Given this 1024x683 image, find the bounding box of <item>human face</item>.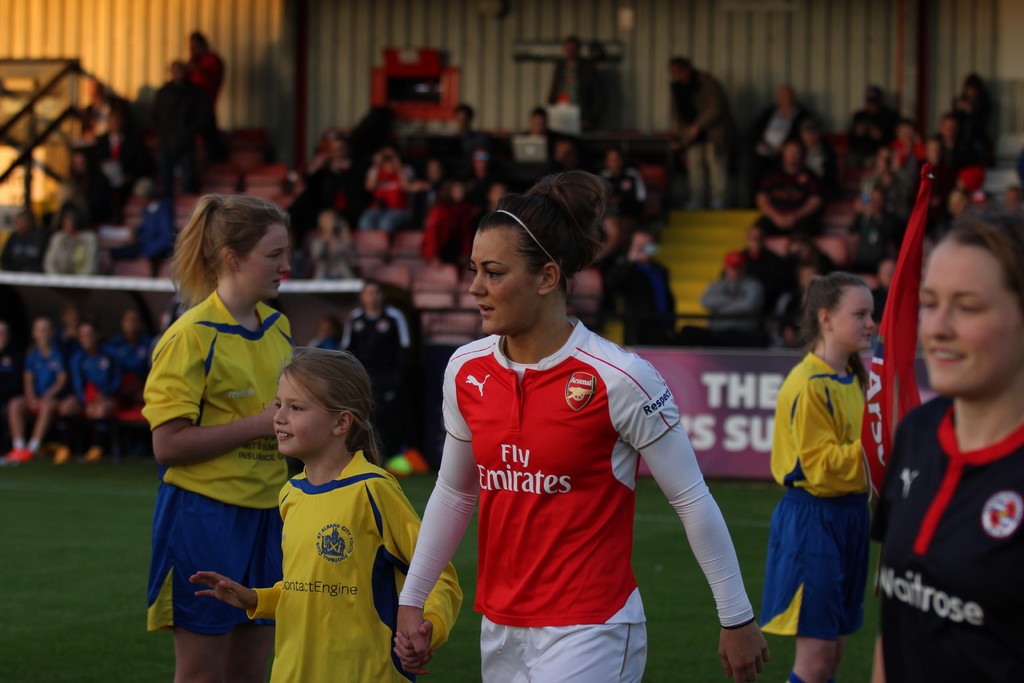
Rect(824, 283, 877, 352).
